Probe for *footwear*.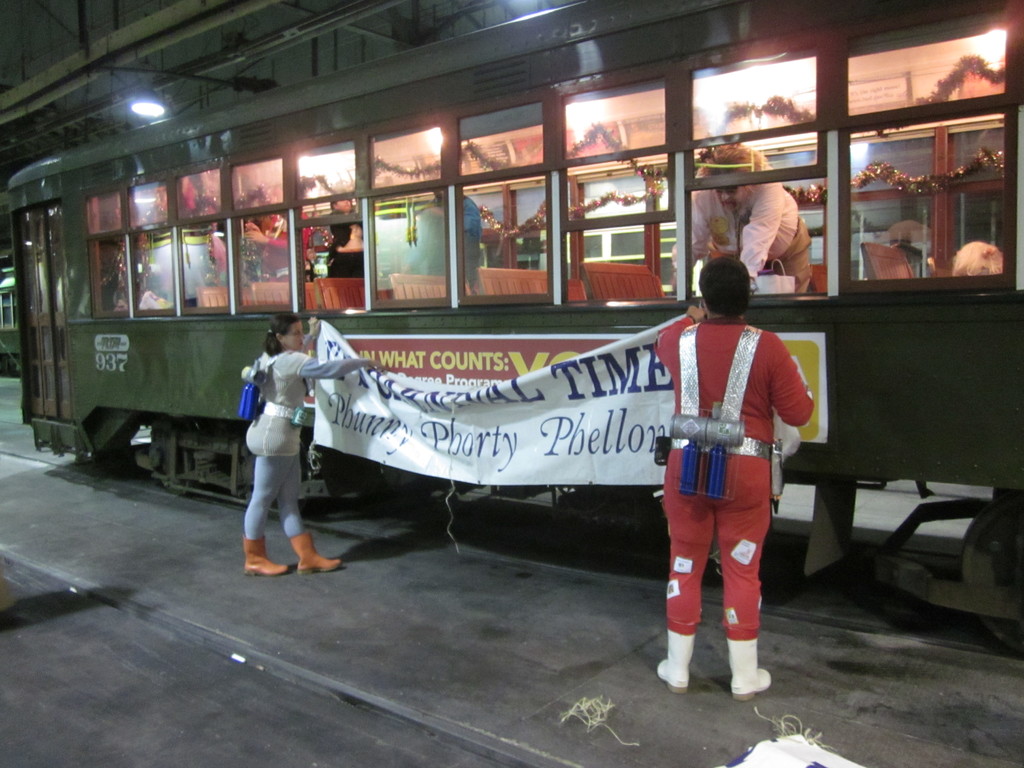
Probe result: pyautogui.locateOnScreen(243, 529, 287, 575).
